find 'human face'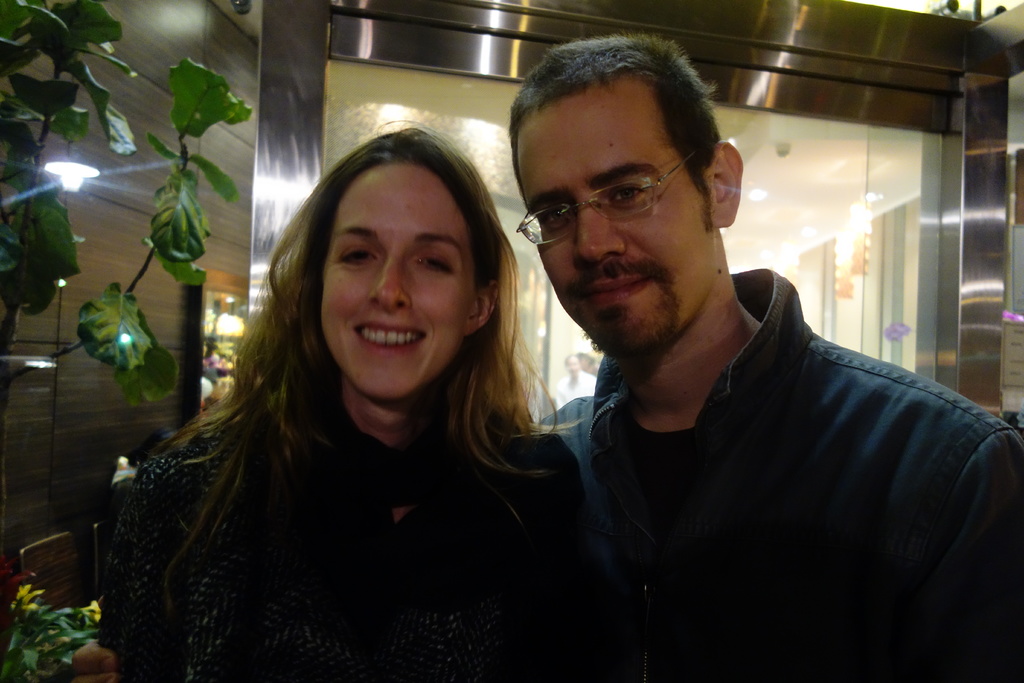
<region>513, 71, 714, 355</region>
